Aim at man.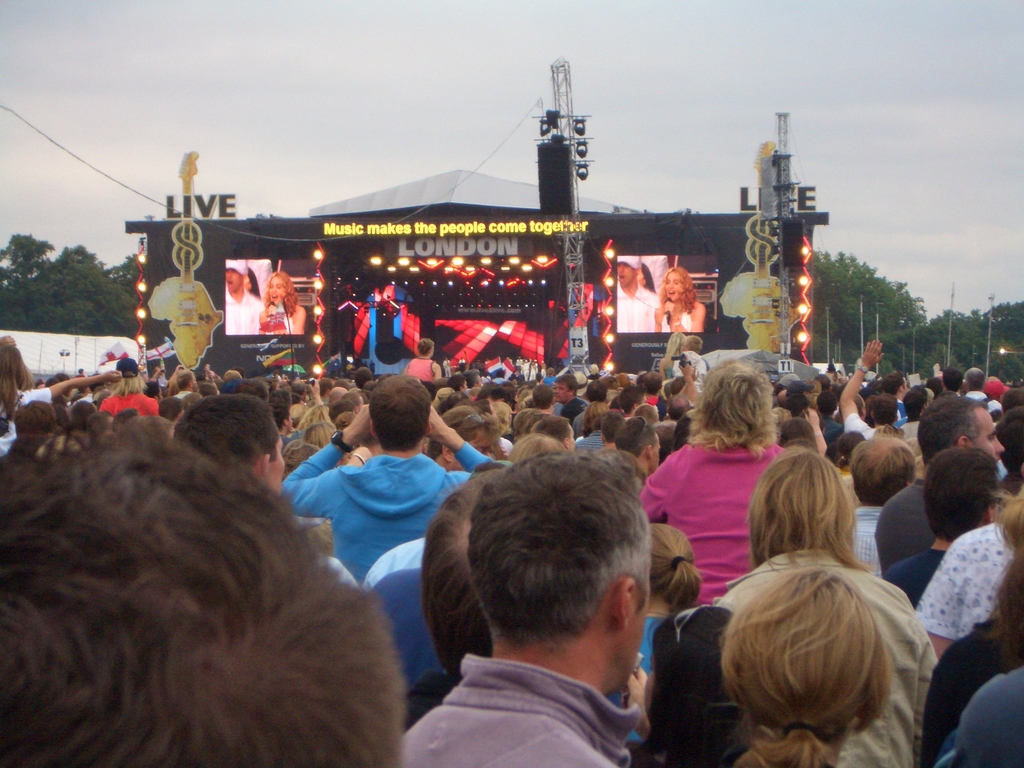
Aimed at (460, 369, 484, 388).
